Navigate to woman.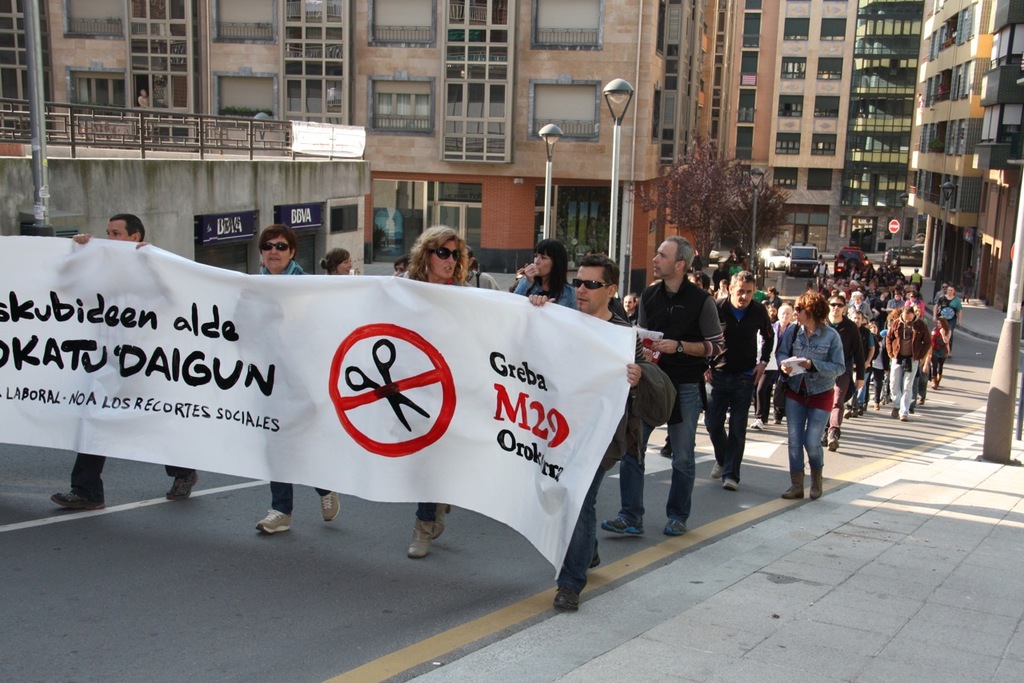
Navigation target: box=[318, 247, 353, 278].
